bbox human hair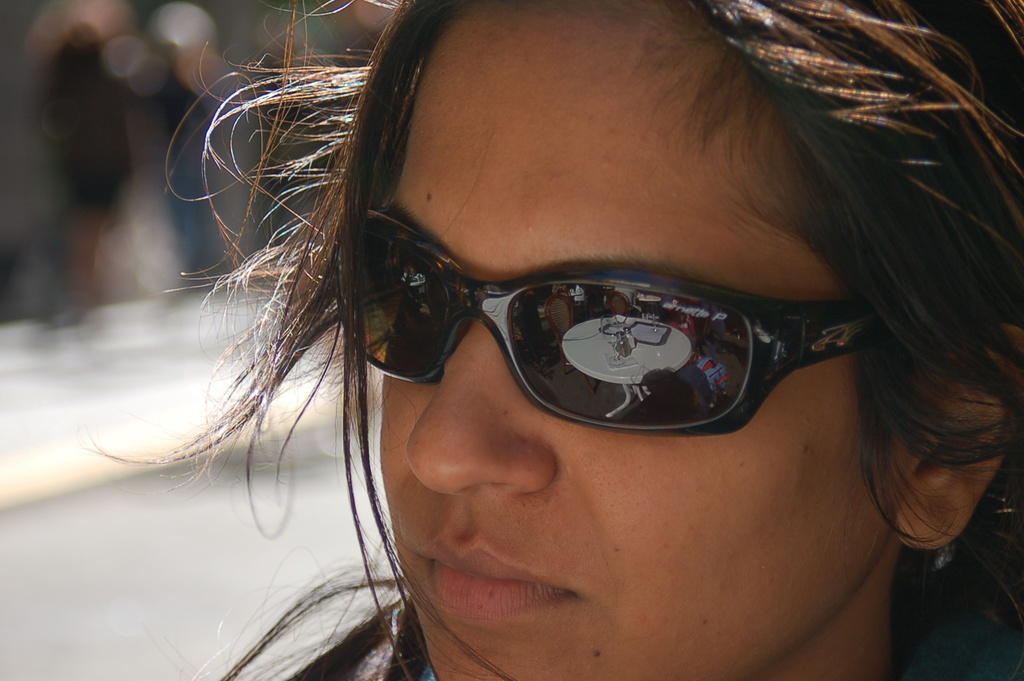
(x1=70, y1=0, x2=1023, y2=680)
